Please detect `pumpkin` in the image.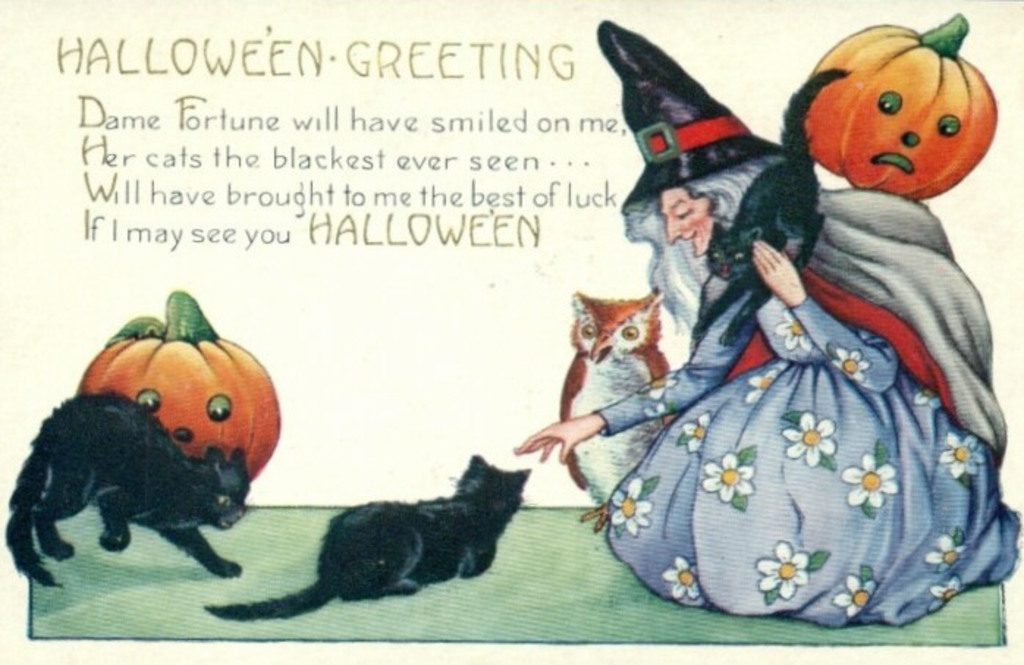
BBox(807, 10, 996, 198).
